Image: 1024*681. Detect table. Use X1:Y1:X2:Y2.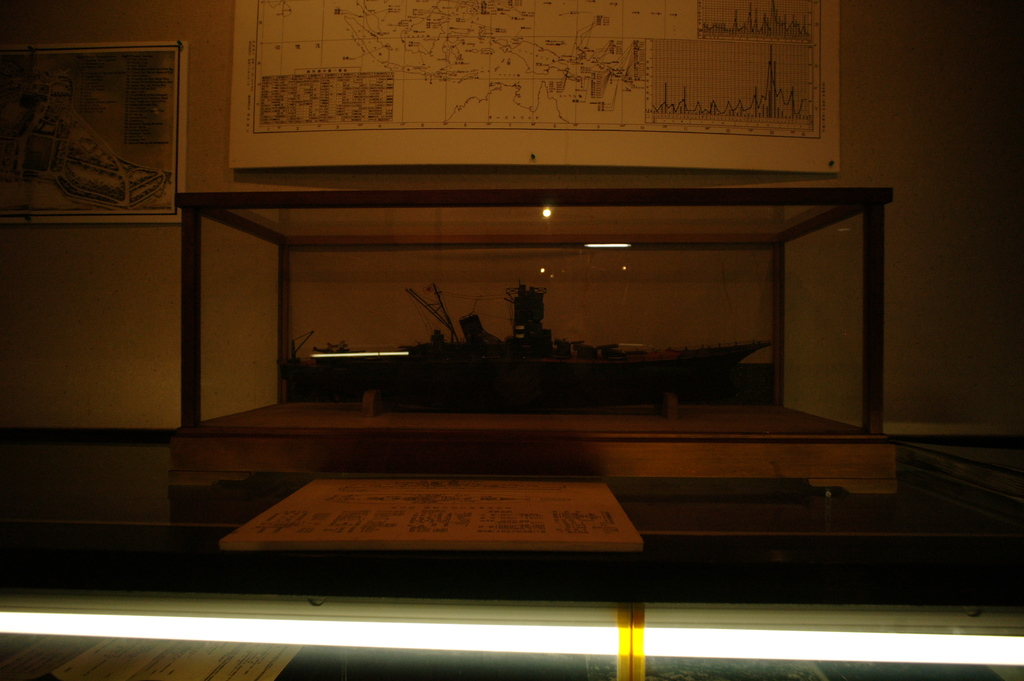
173:183:924:443.
